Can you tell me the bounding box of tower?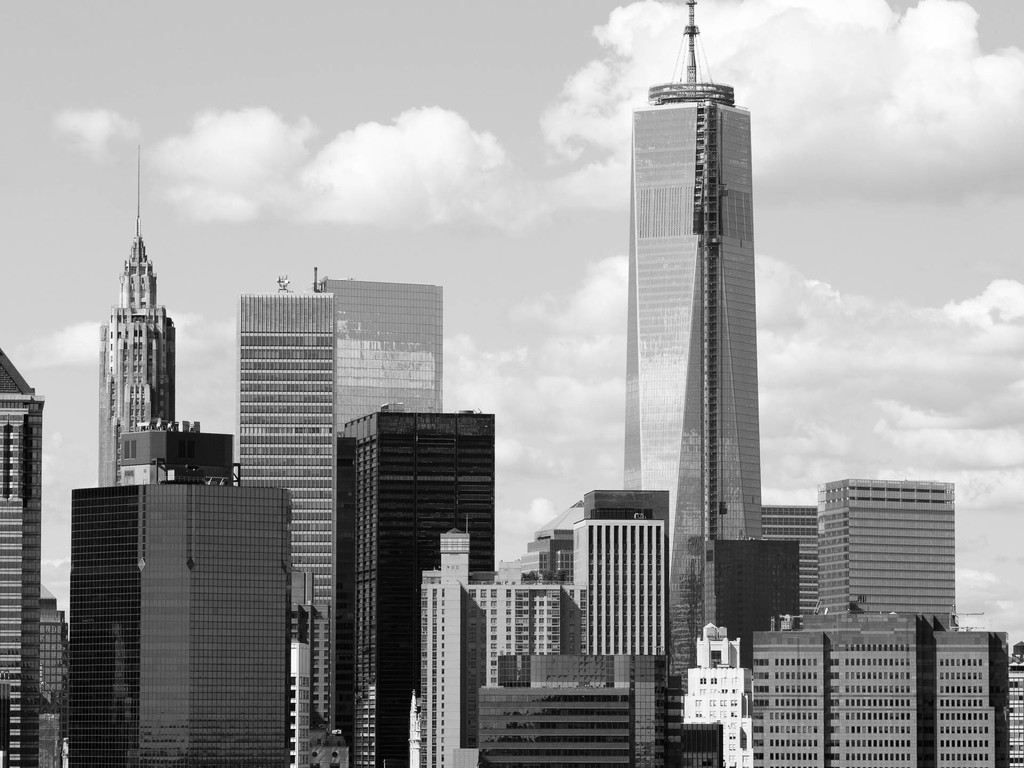
337/404/502/767.
